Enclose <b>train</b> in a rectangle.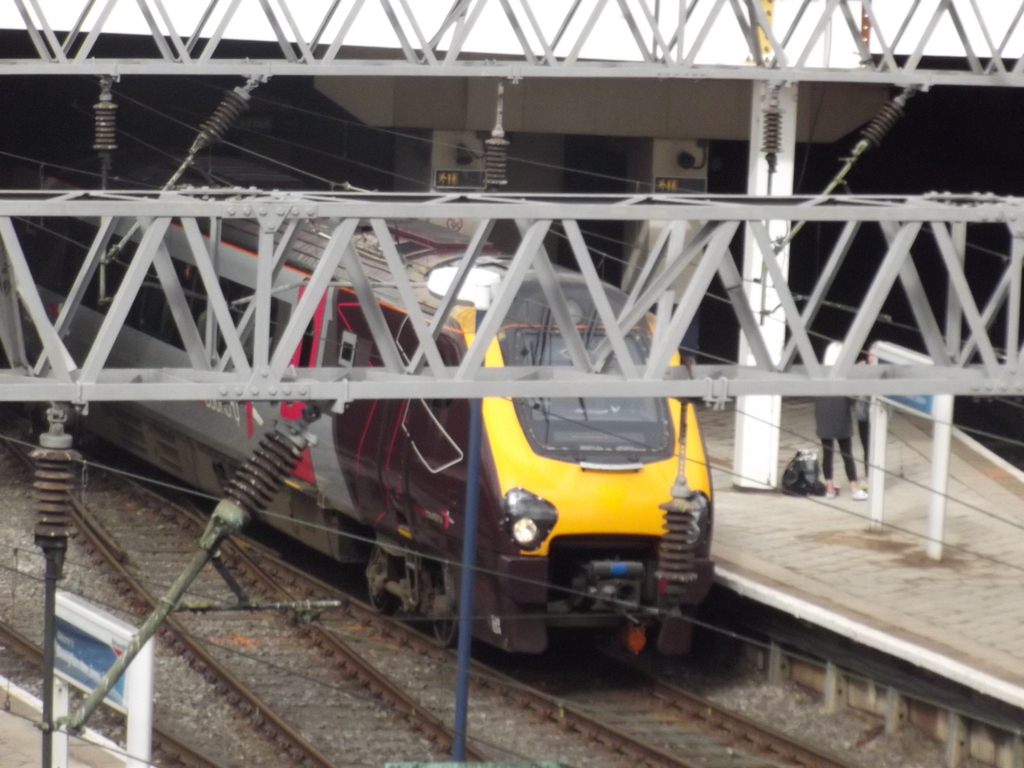
<box>0,189,717,664</box>.
